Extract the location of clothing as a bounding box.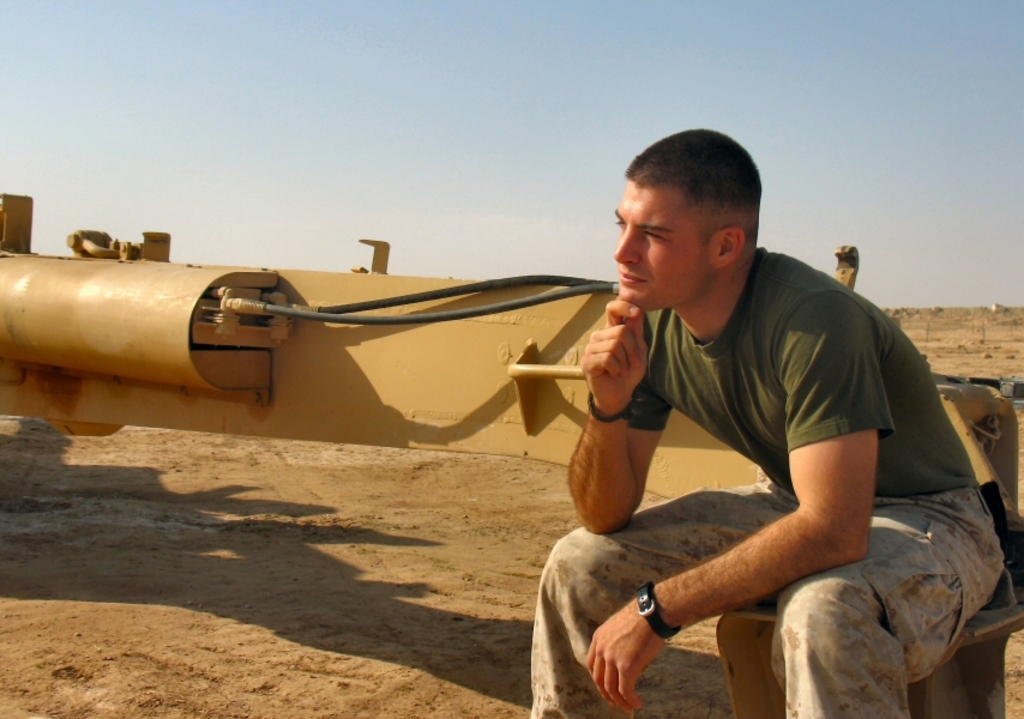
531/472/1005/718.
